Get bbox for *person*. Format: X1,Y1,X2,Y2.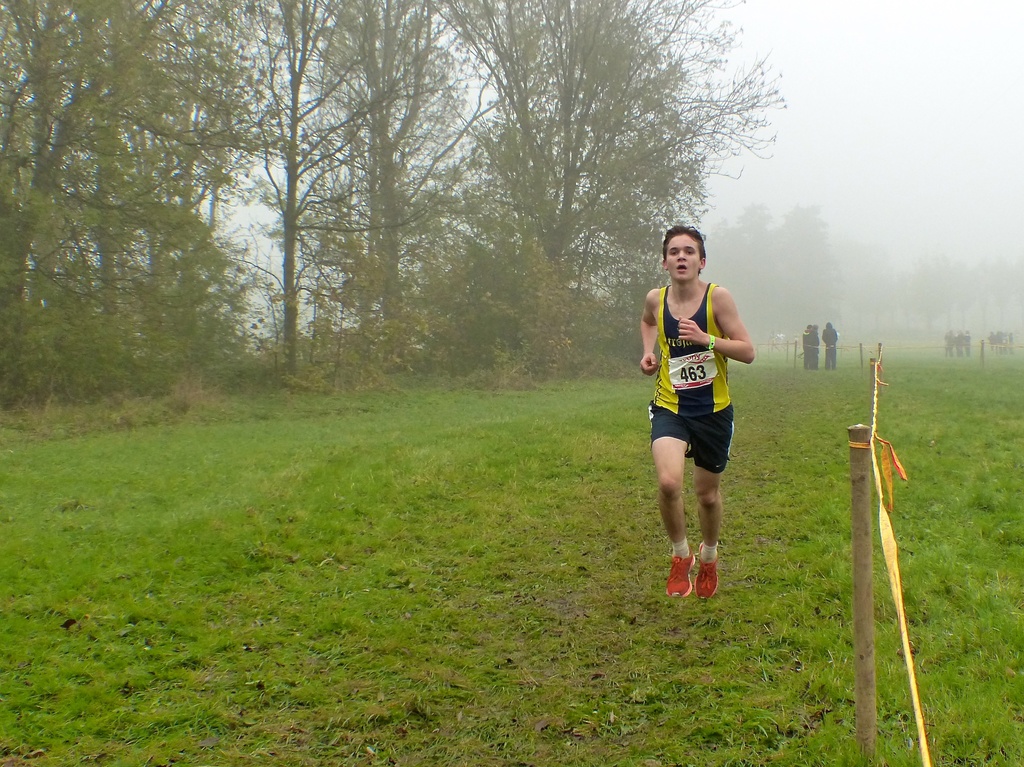
823,321,841,371.
